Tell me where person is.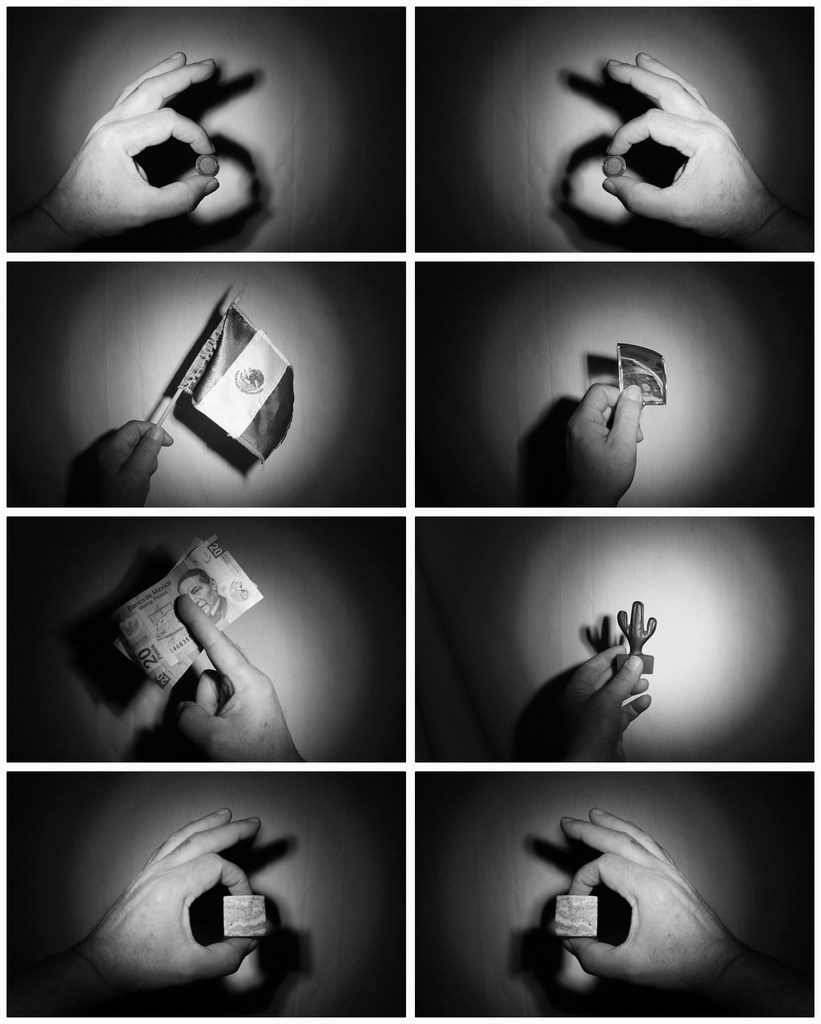
person is at <region>154, 590, 310, 763</region>.
